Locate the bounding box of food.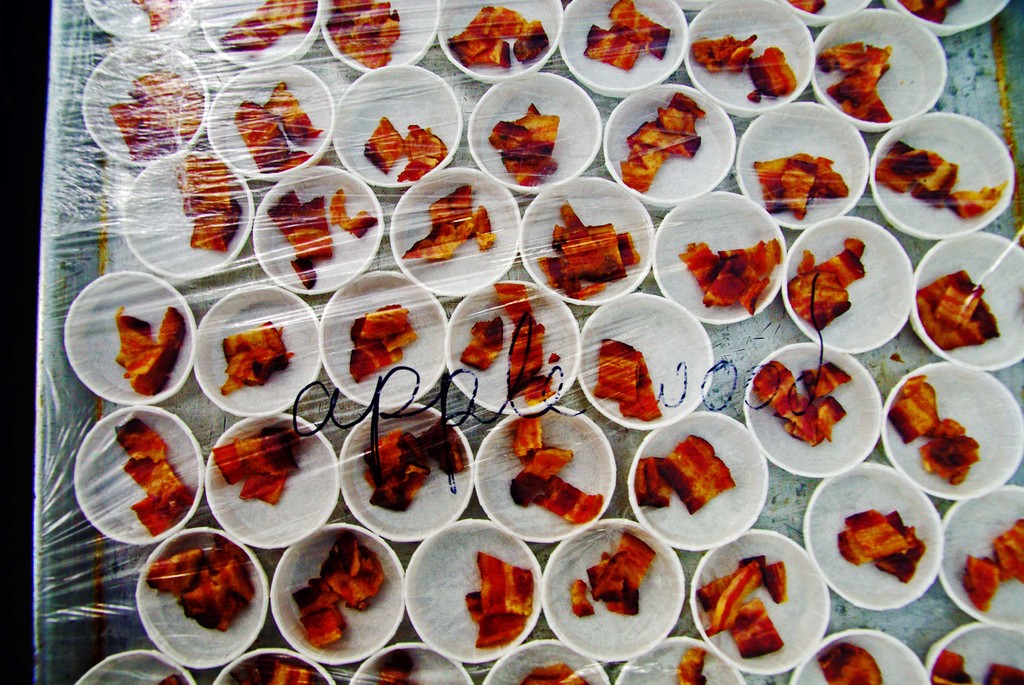
Bounding box: region(518, 662, 589, 684).
